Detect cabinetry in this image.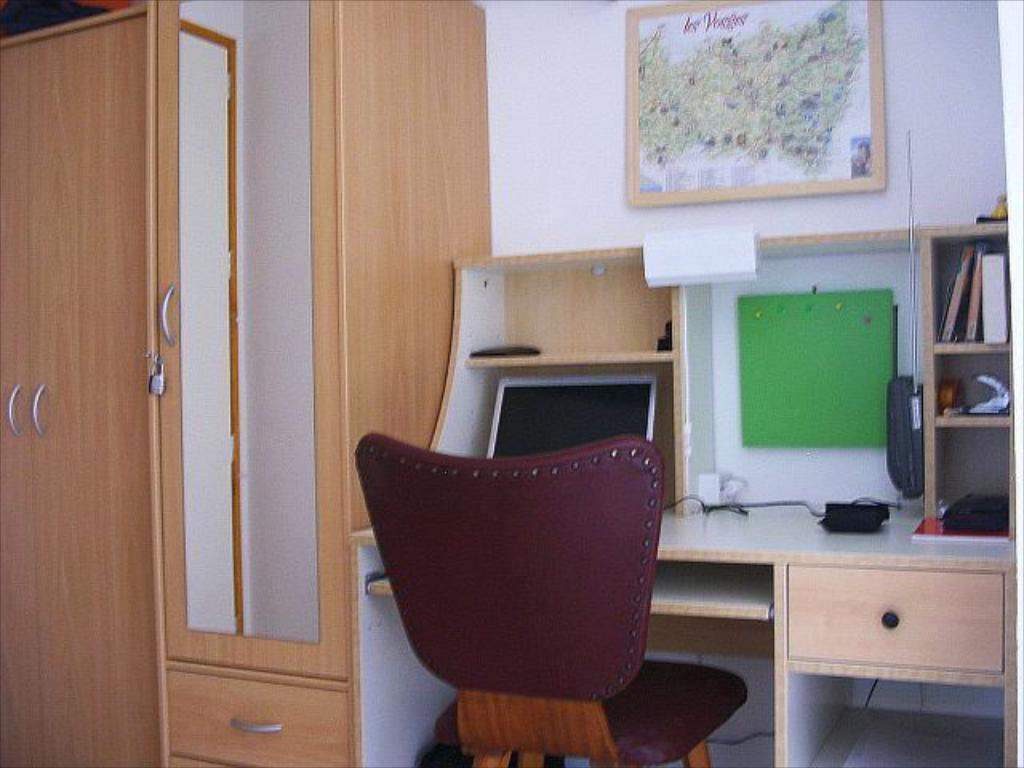
Detection: region(770, 667, 1022, 766).
